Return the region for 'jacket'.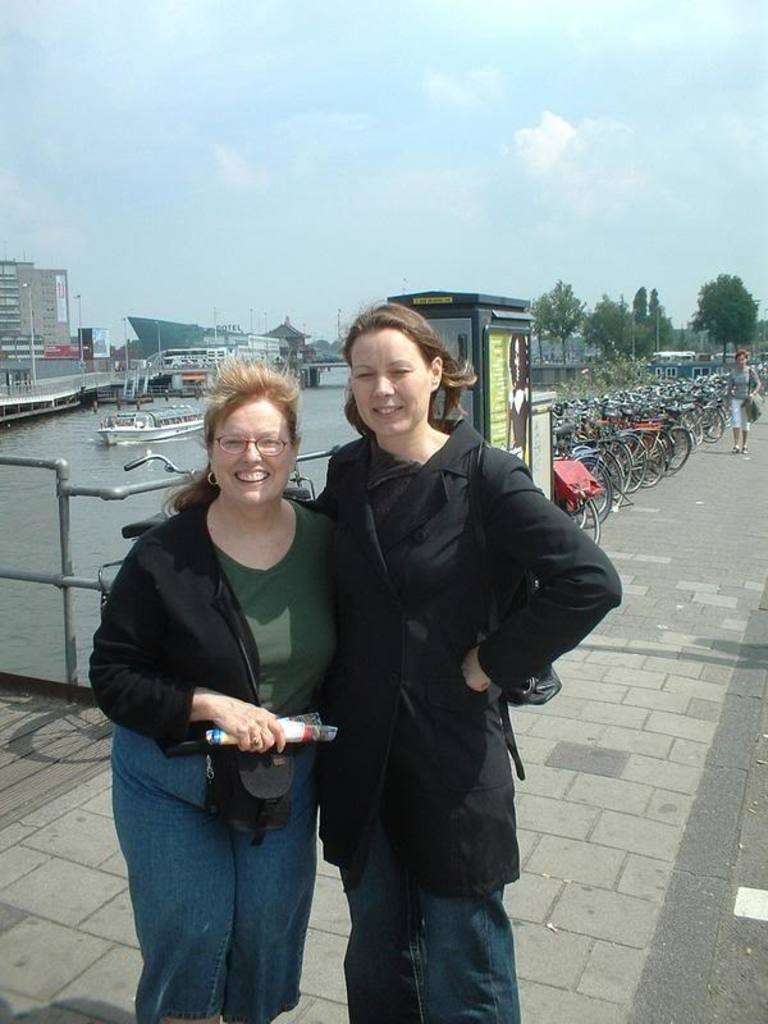
Rect(297, 419, 623, 905).
